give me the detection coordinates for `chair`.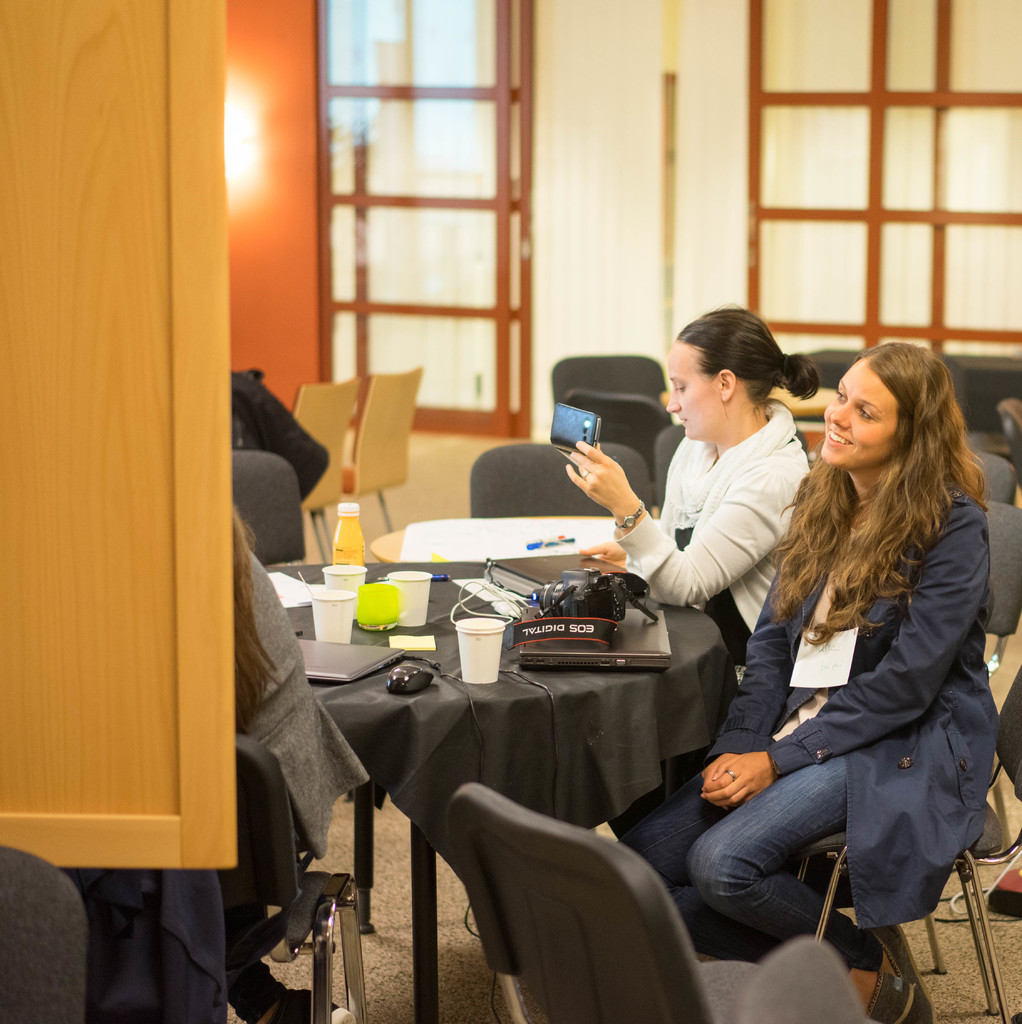
x1=993 y1=397 x2=1021 y2=478.
